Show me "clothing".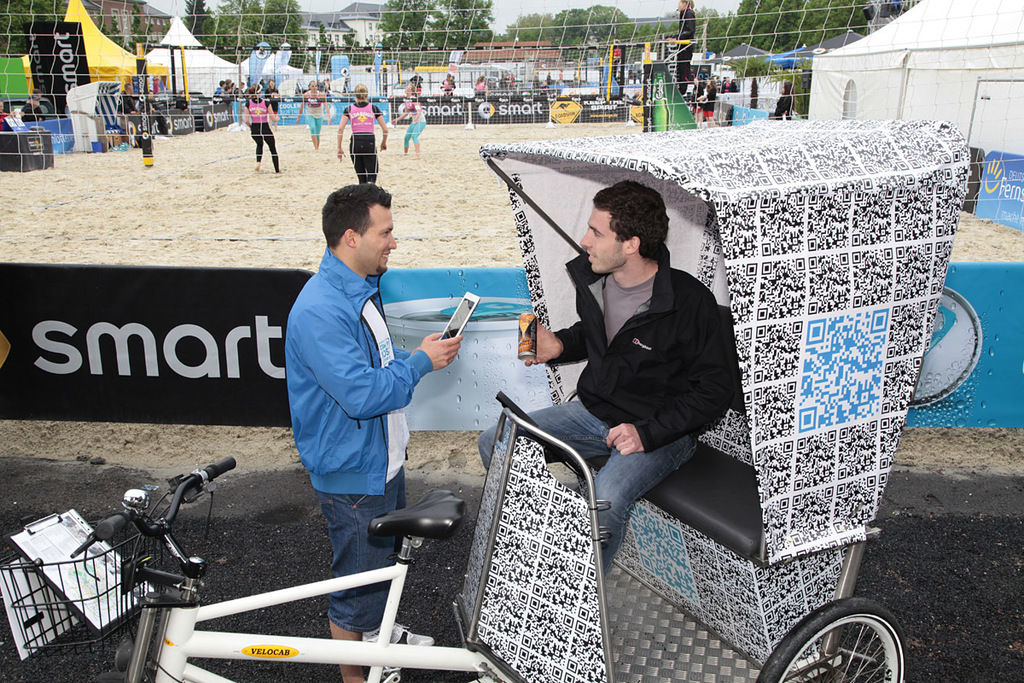
"clothing" is here: <region>306, 90, 322, 137</region>.
